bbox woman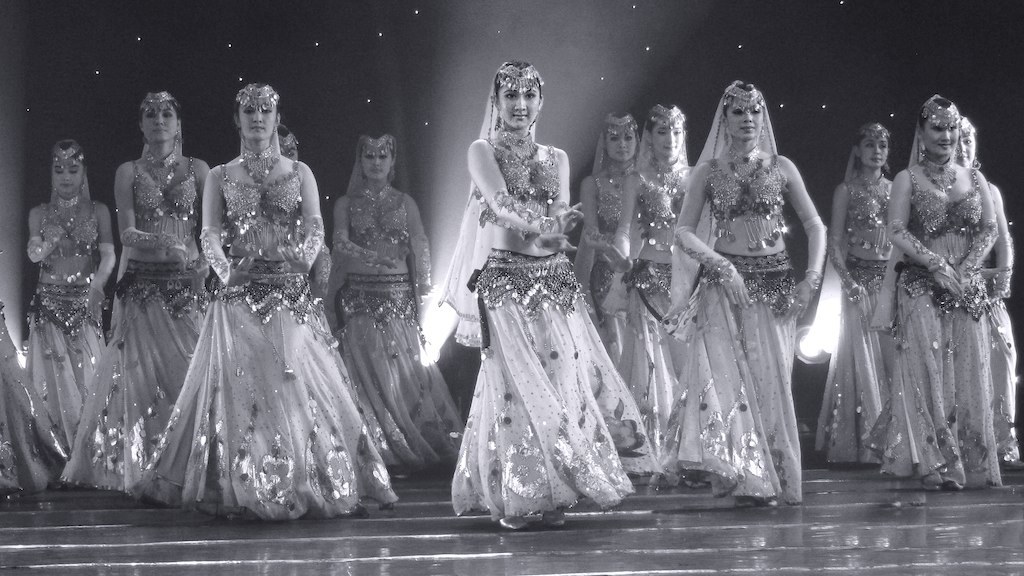
crop(141, 80, 402, 522)
